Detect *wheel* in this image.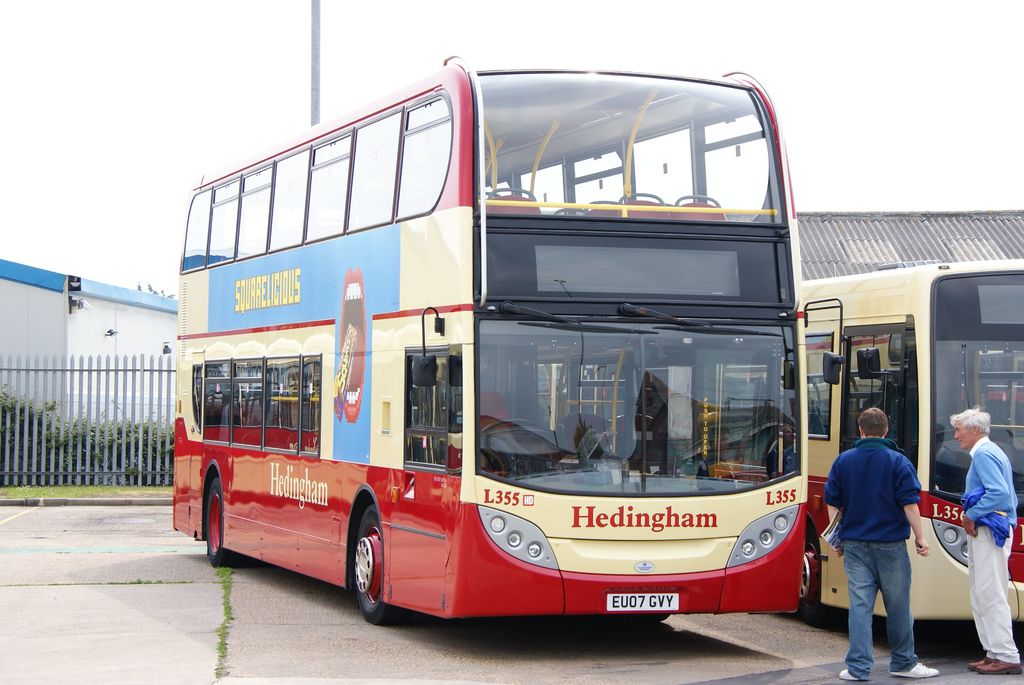
Detection: crop(793, 521, 823, 619).
